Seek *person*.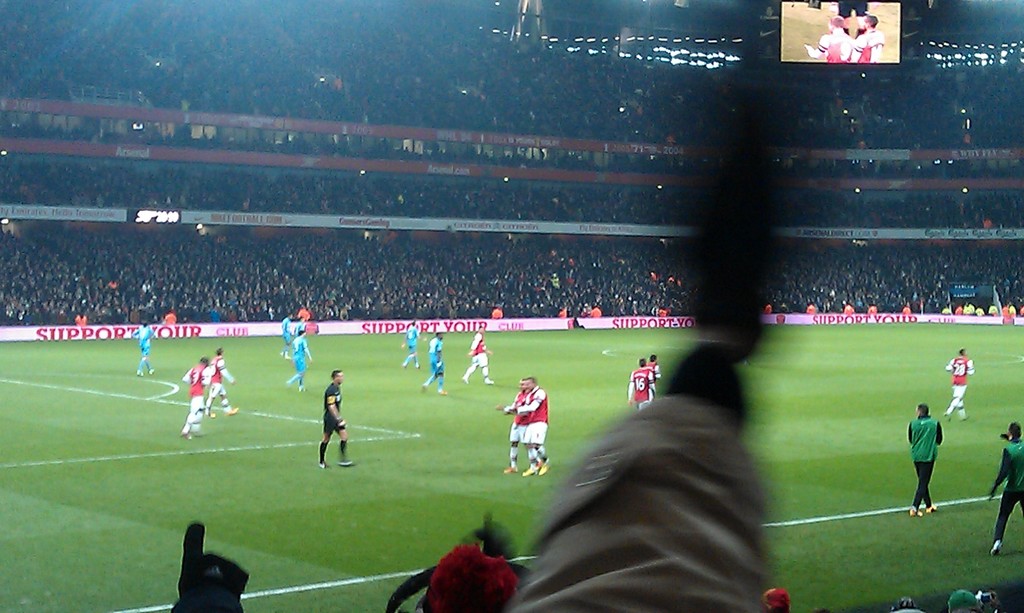
bbox(943, 349, 974, 418).
